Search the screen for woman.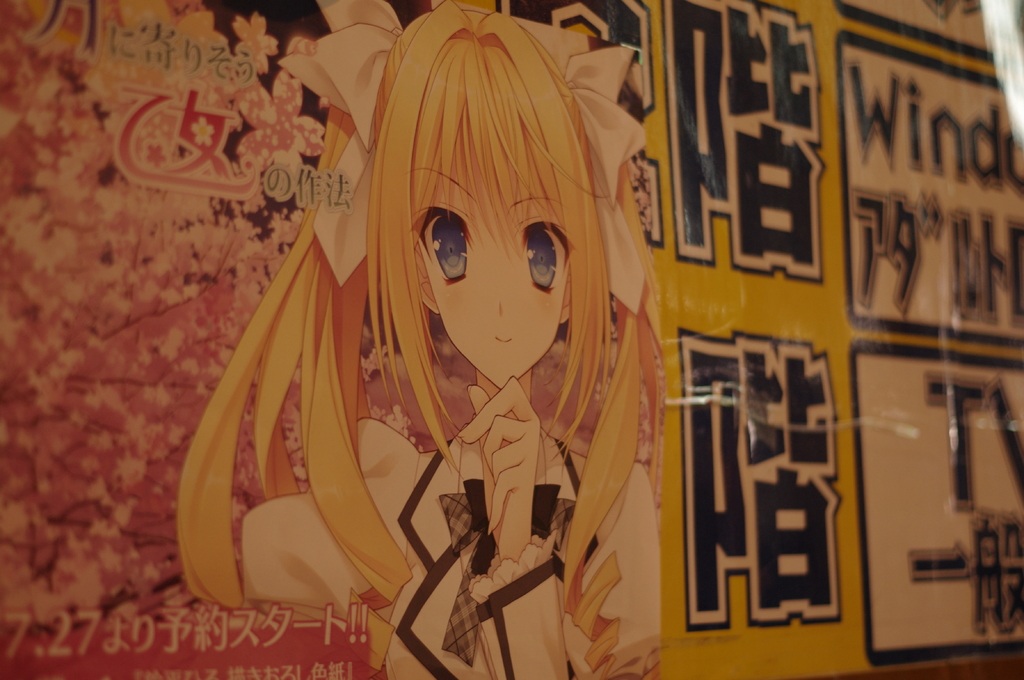
Found at Rect(189, 4, 721, 656).
